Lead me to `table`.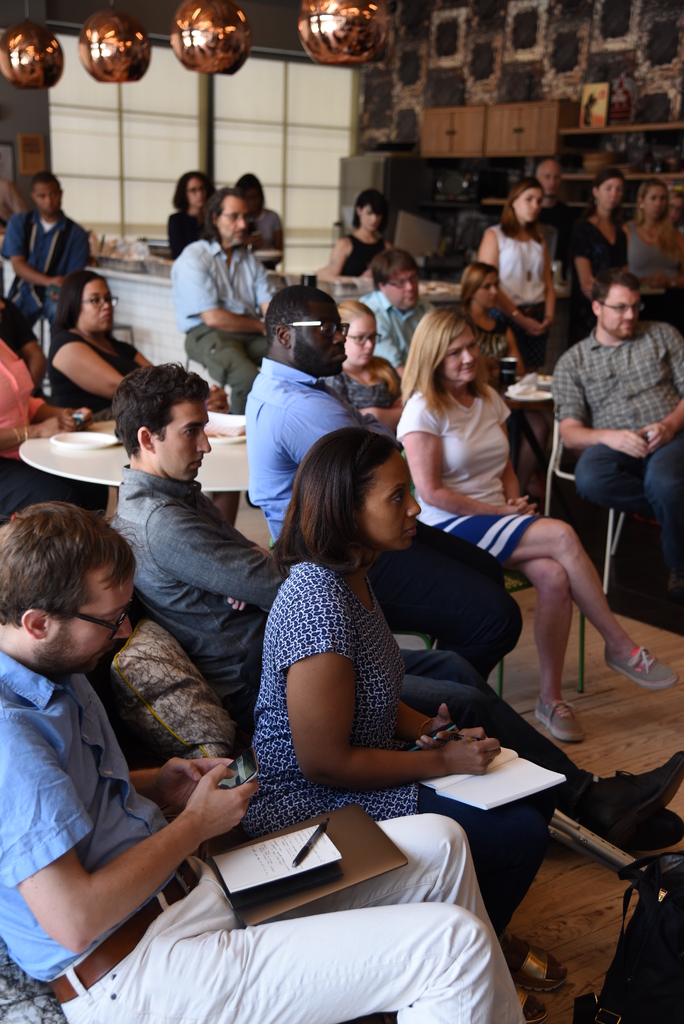
Lead to (x1=85, y1=260, x2=266, y2=376).
